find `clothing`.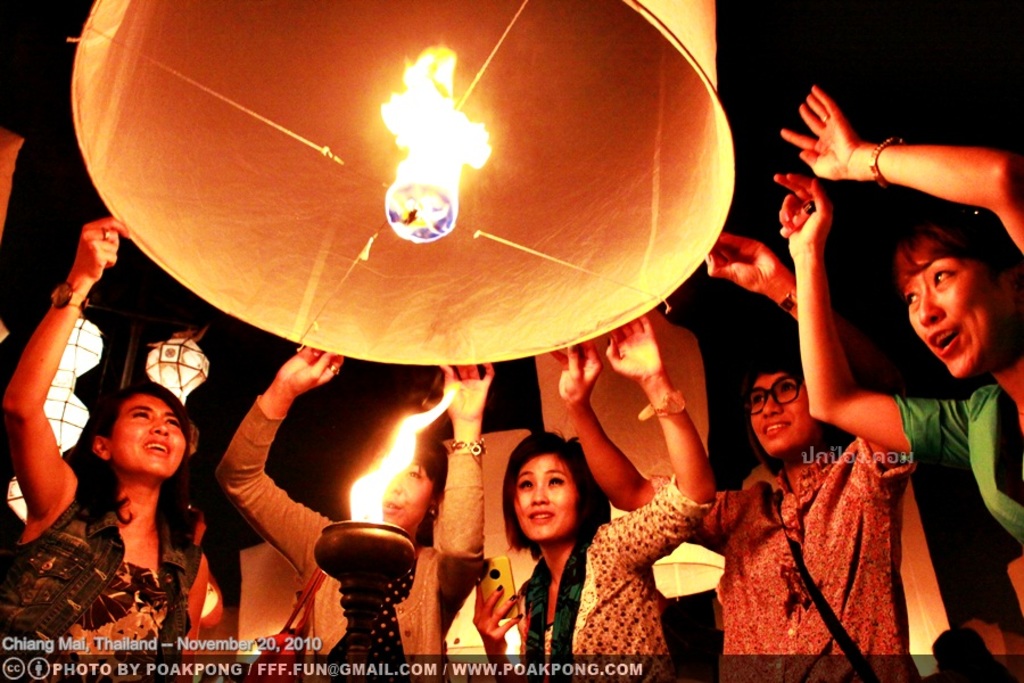
box=[220, 404, 487, 682].
